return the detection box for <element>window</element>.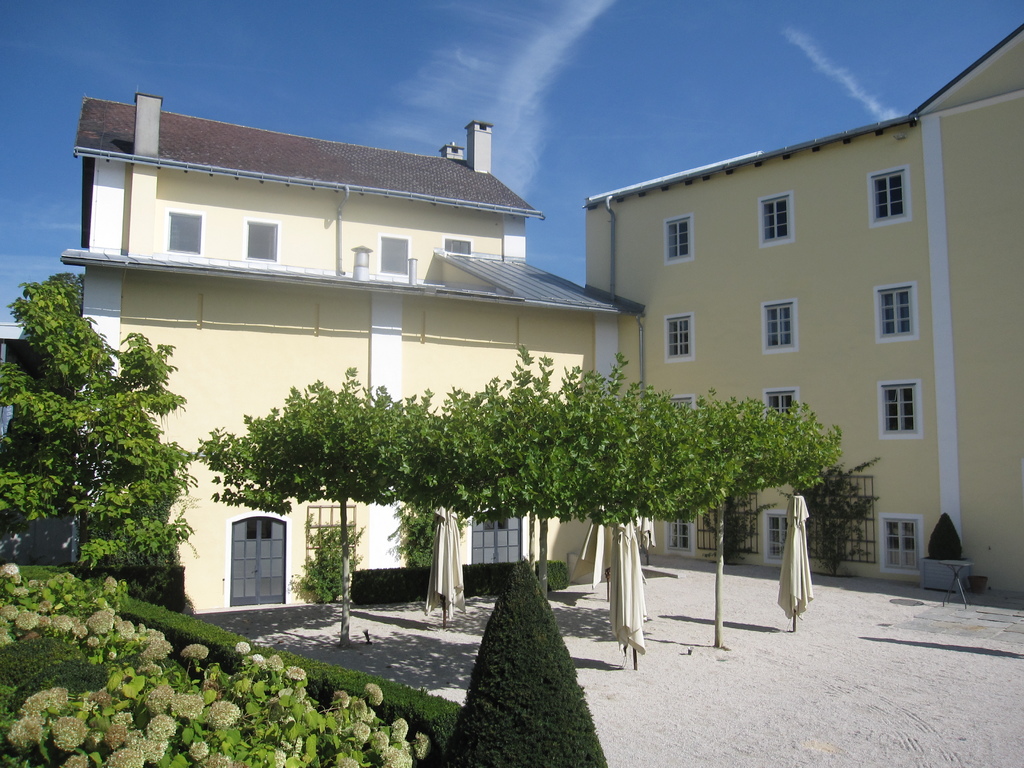
x1=447 y1=241 x2=474 y2=255.
